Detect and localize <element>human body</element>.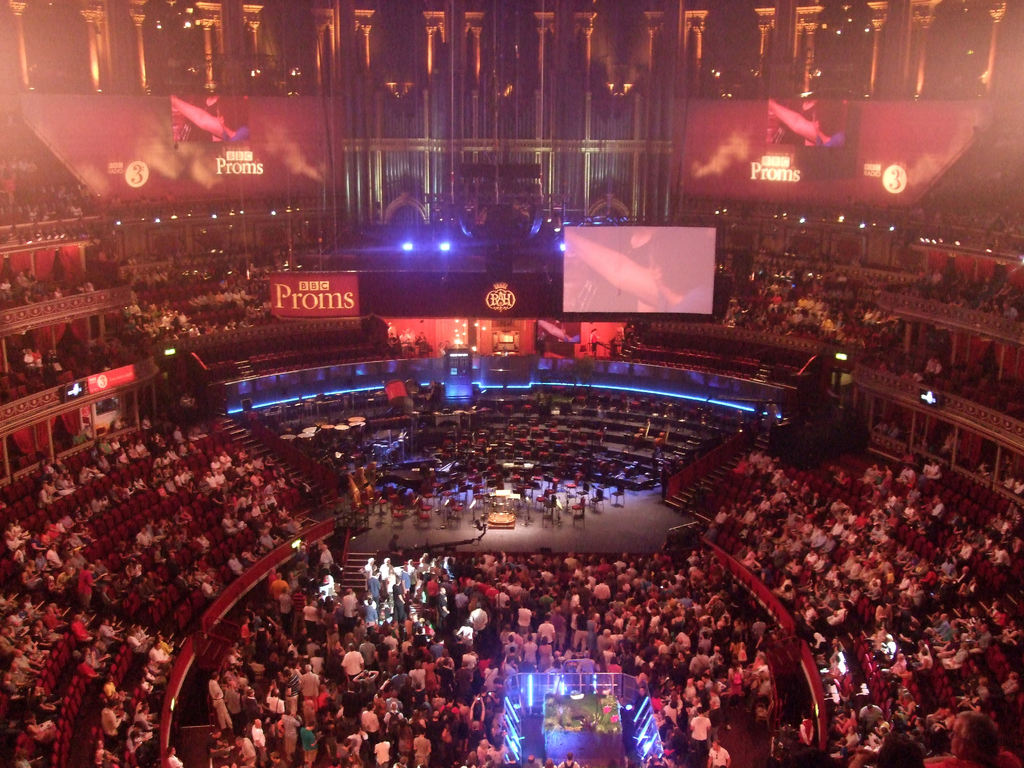
Localized at x1=652, y1=550, x2=660, y2=556.
